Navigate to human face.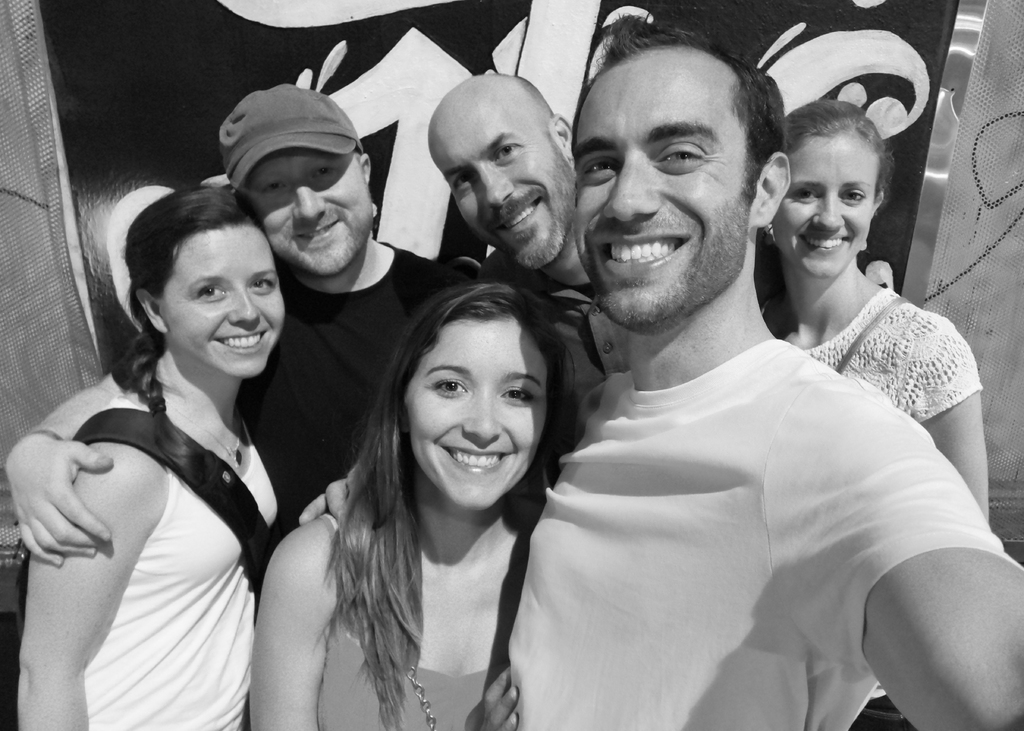
Navigation target: [x1=406, y1=312, x2=549, y2=514].
